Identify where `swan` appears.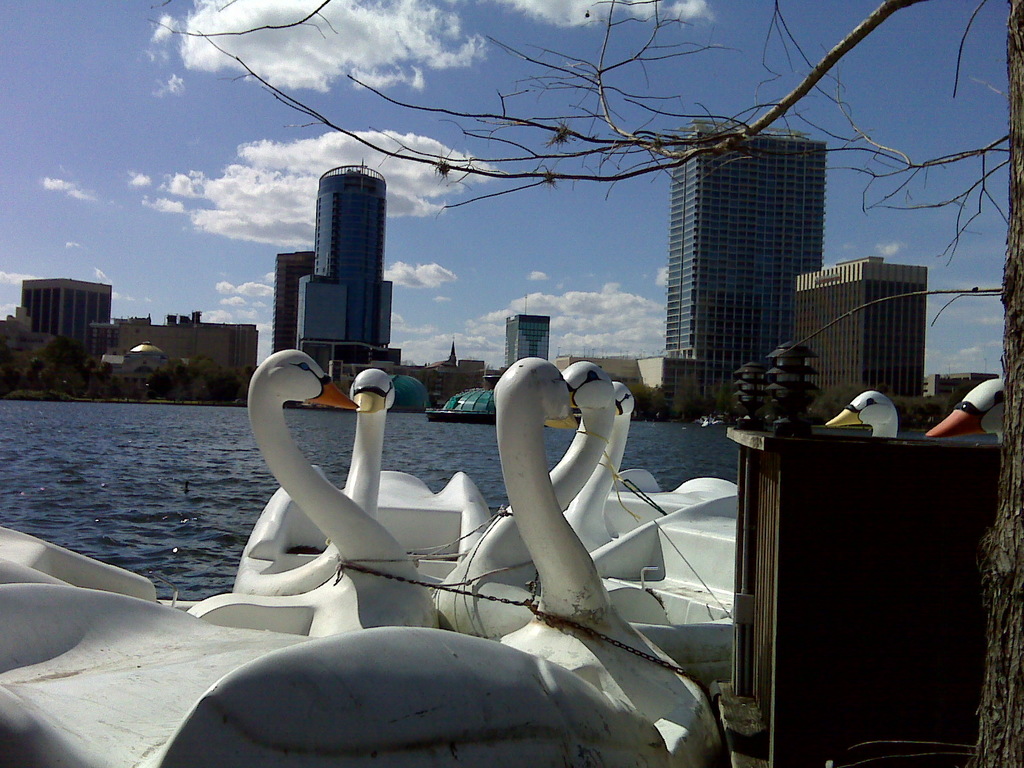
Appears at 227:365:490:592.
